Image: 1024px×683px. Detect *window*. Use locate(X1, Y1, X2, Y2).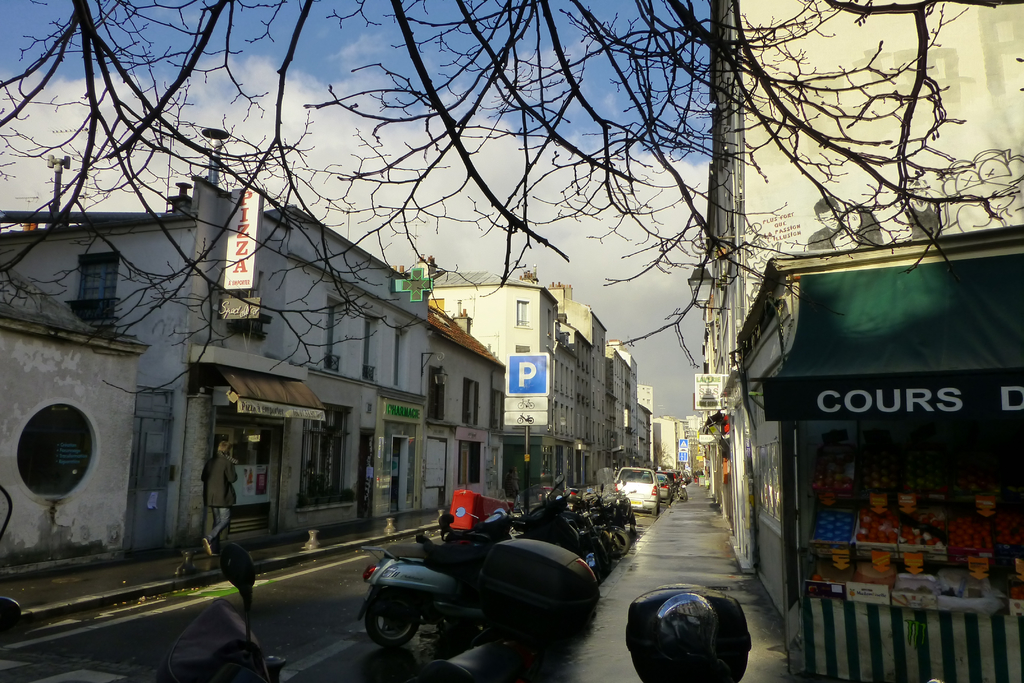
locate(17, 407, 86, 490).
